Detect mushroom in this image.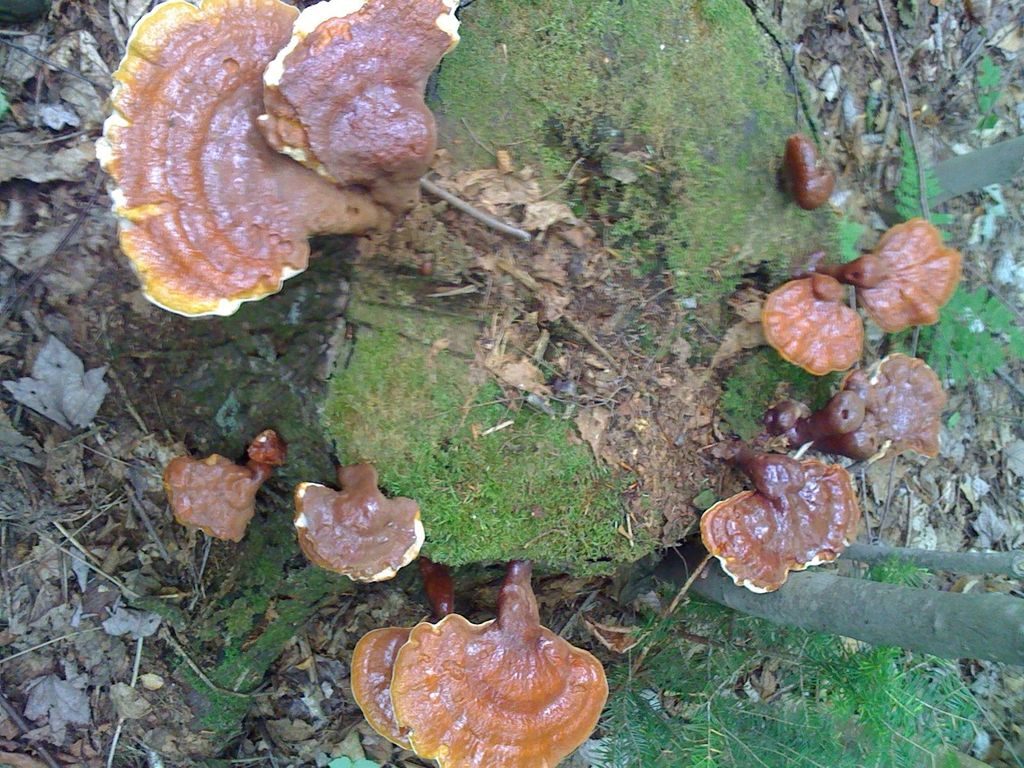
Detection: [x1=387, y1=552, x2=609, y2=767].
